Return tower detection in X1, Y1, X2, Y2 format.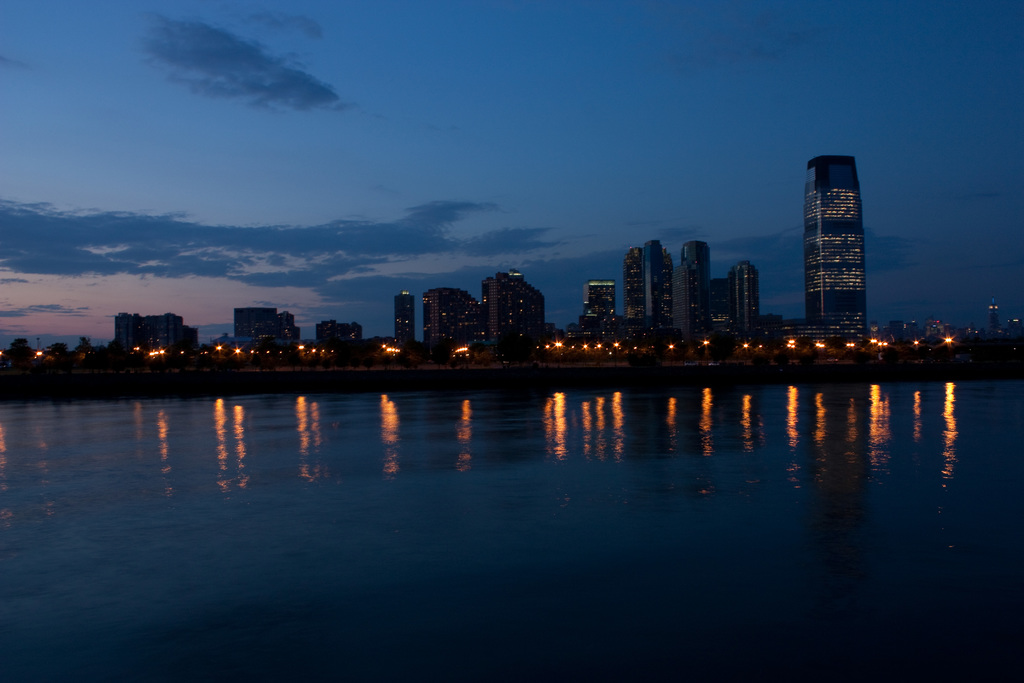
424, 293, 486, 352.
